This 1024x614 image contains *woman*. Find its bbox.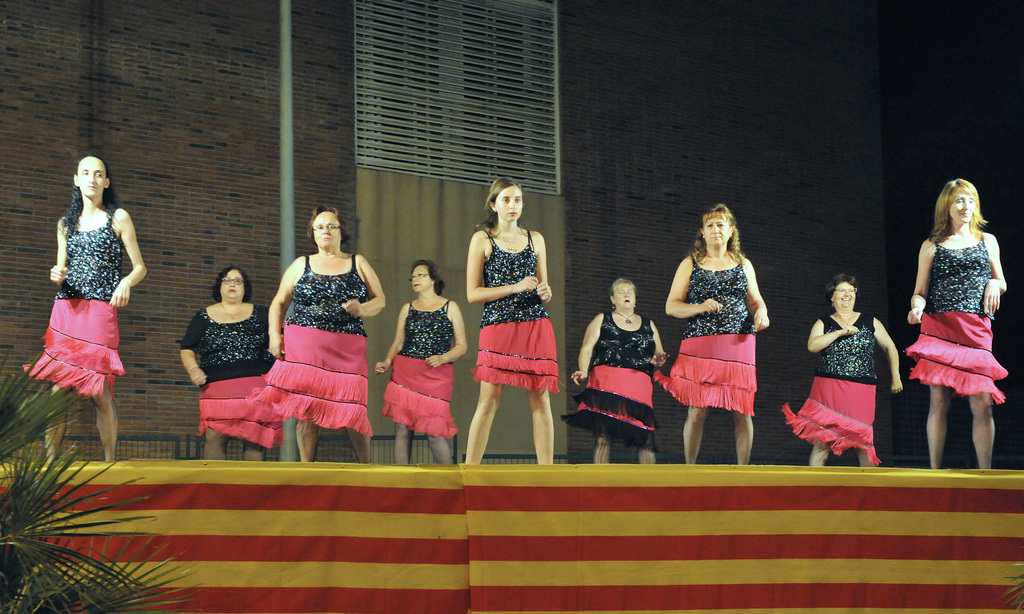
box=[173, 268, 284, 454].
